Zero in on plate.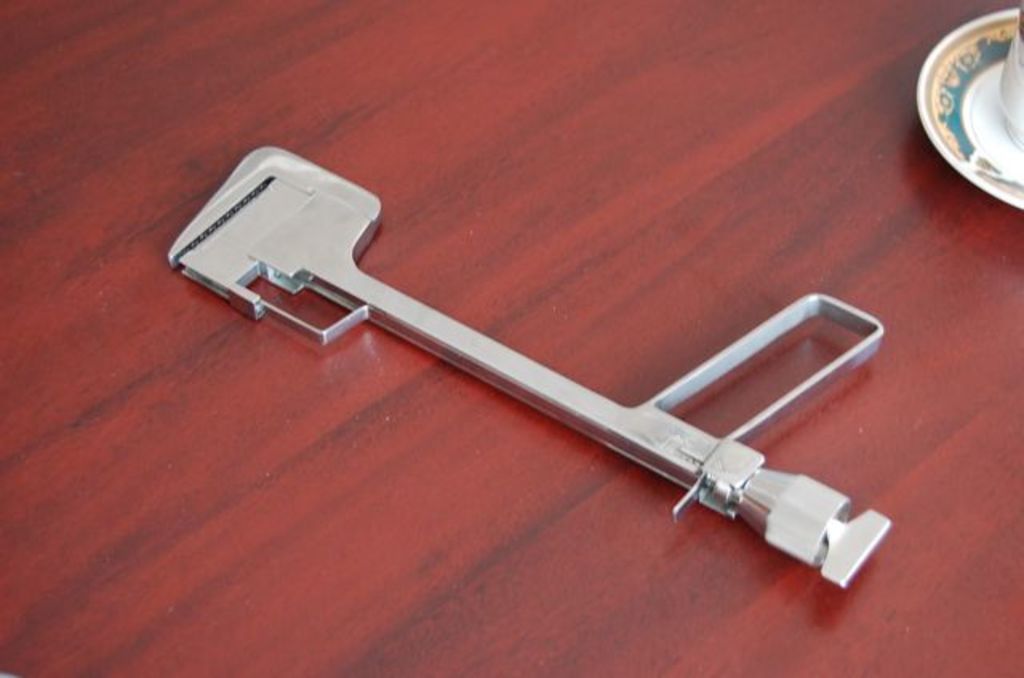
Zeroed in: bbox=[922, 0, 1023, 219].
